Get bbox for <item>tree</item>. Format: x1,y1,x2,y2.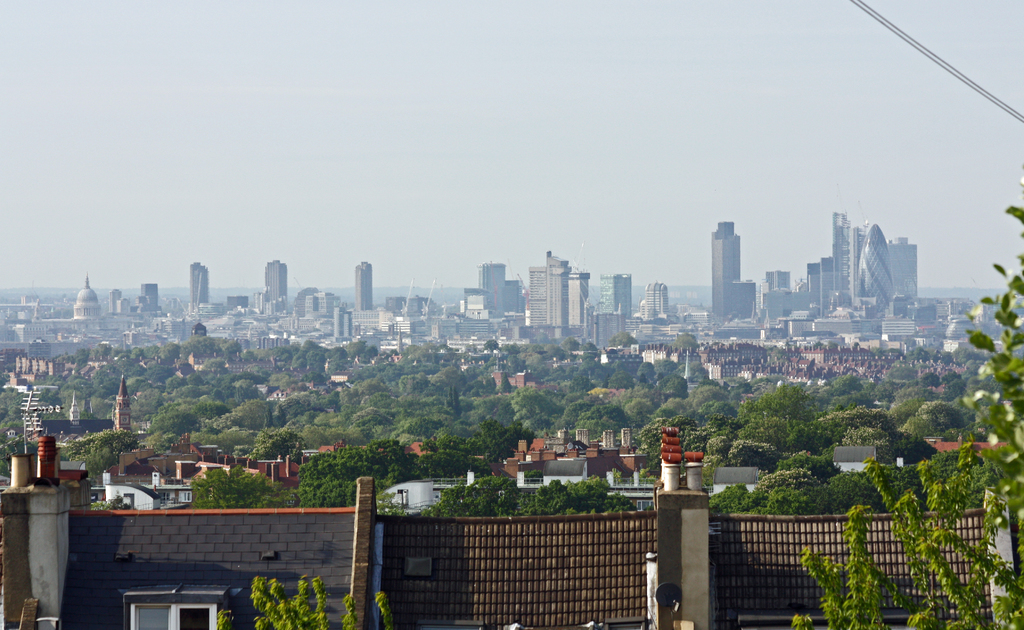
792,443,1023,627.
